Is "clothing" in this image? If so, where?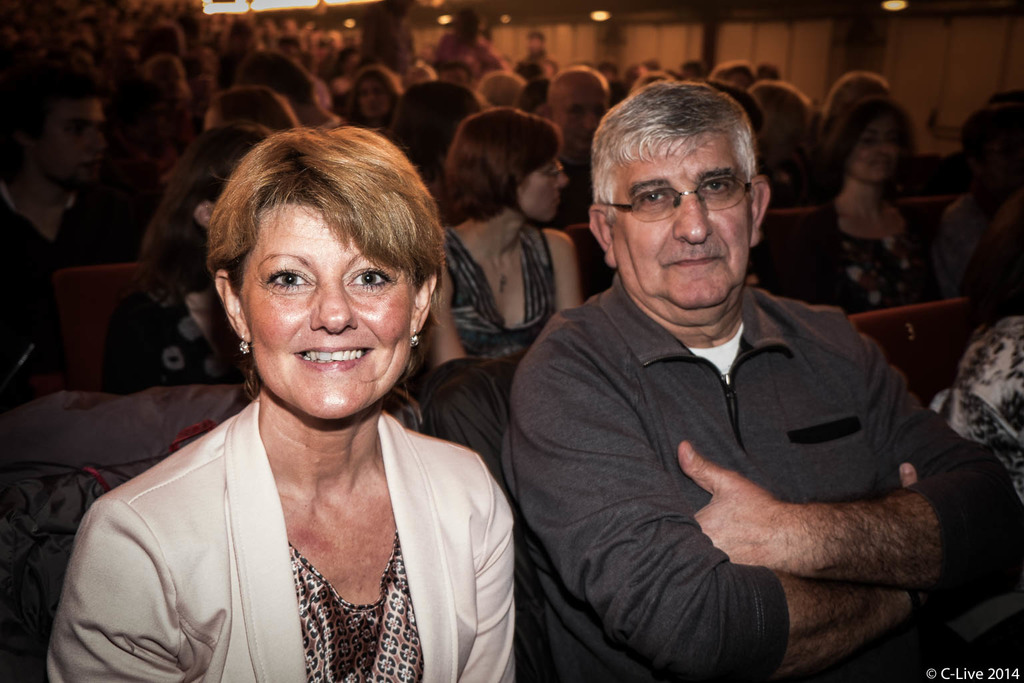
Yes, at <box>72,364,536,682</box>.
